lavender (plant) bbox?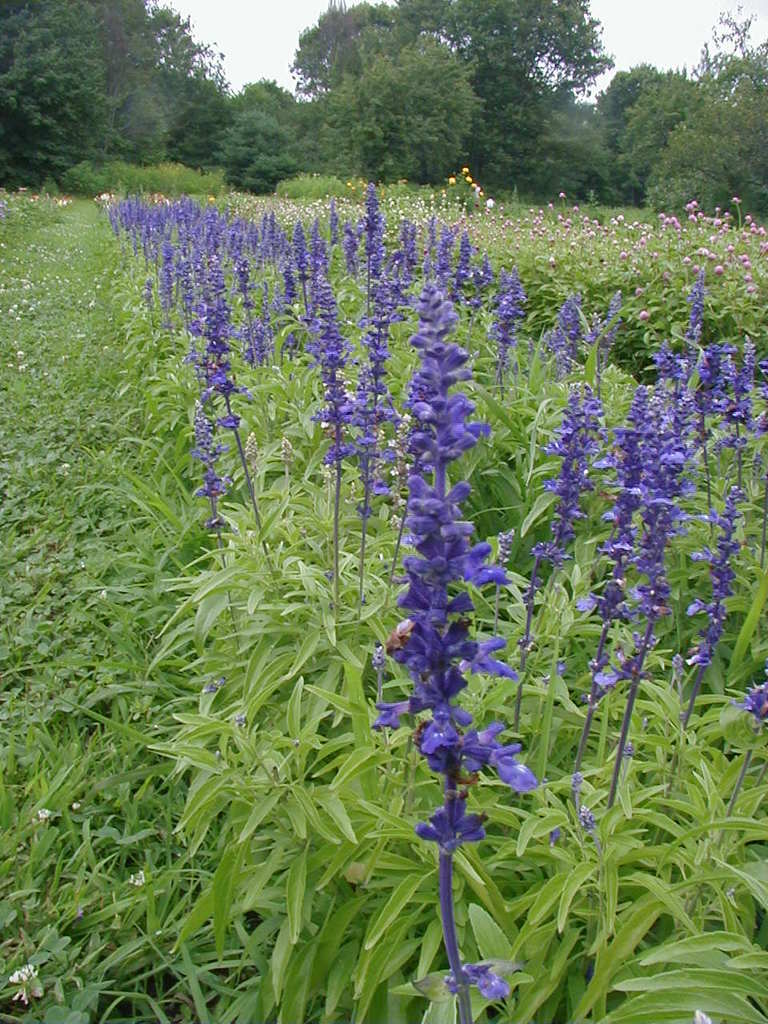
<box>402,298,486,519</box>
